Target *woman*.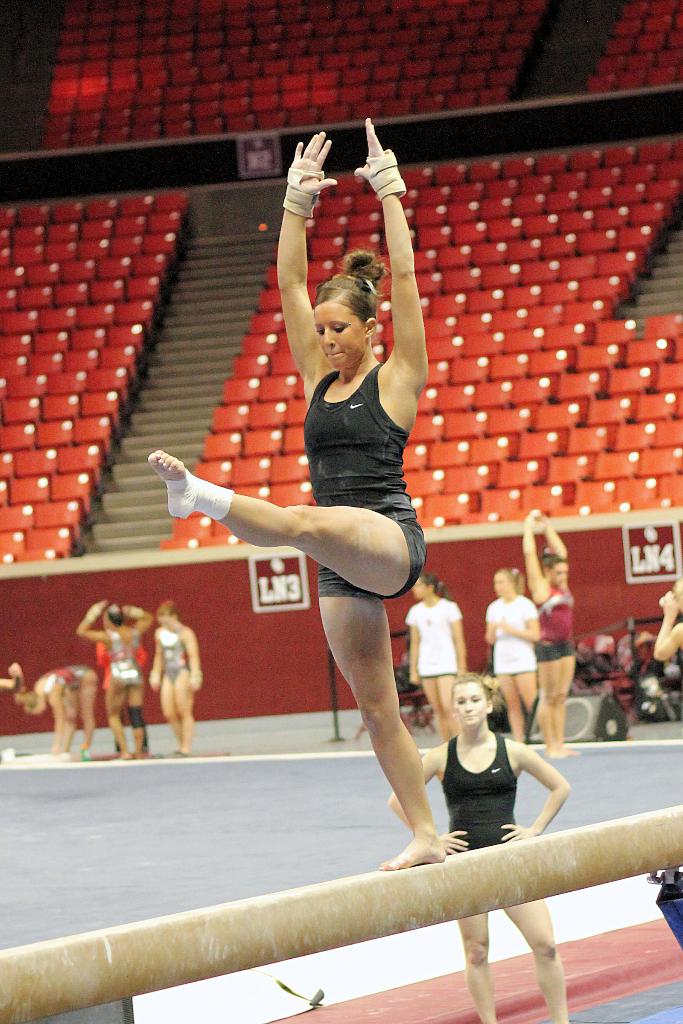
Target region: <region>17, 664, 97, 760</region>.
